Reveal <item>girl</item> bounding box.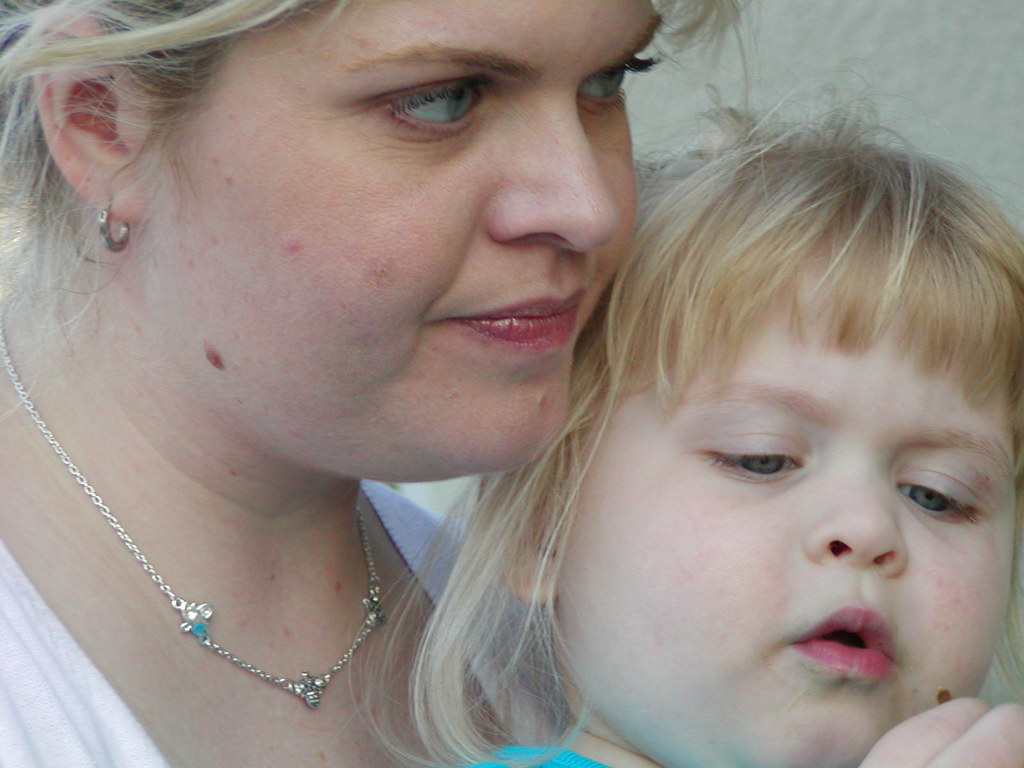
Revealed: x1=0 y1=0 x2=641 y2=767.
